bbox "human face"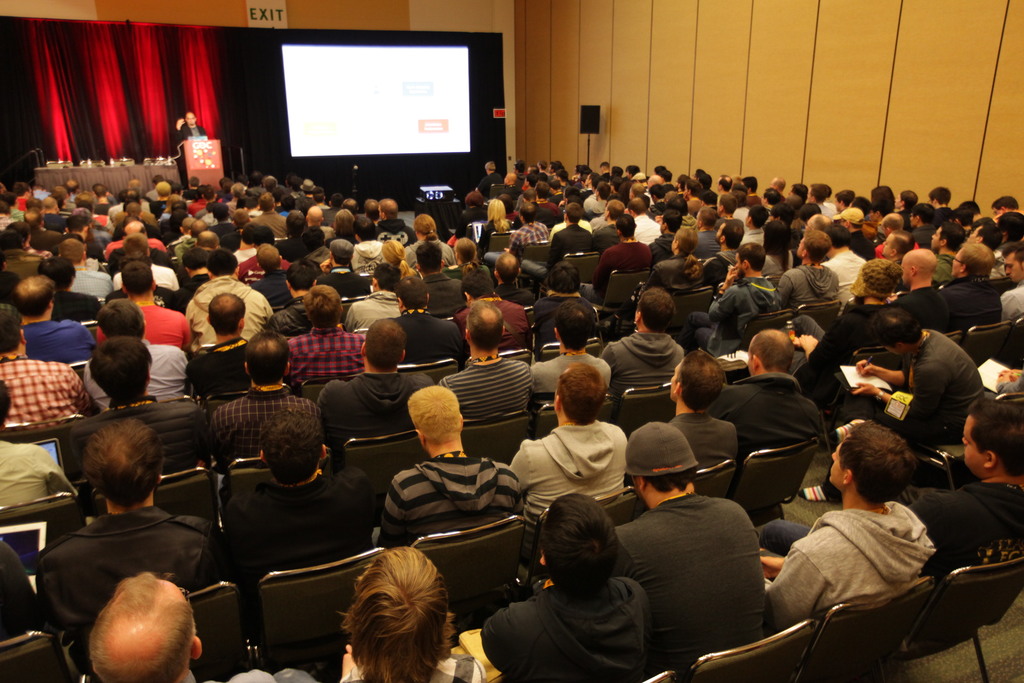
831/435/850/485
